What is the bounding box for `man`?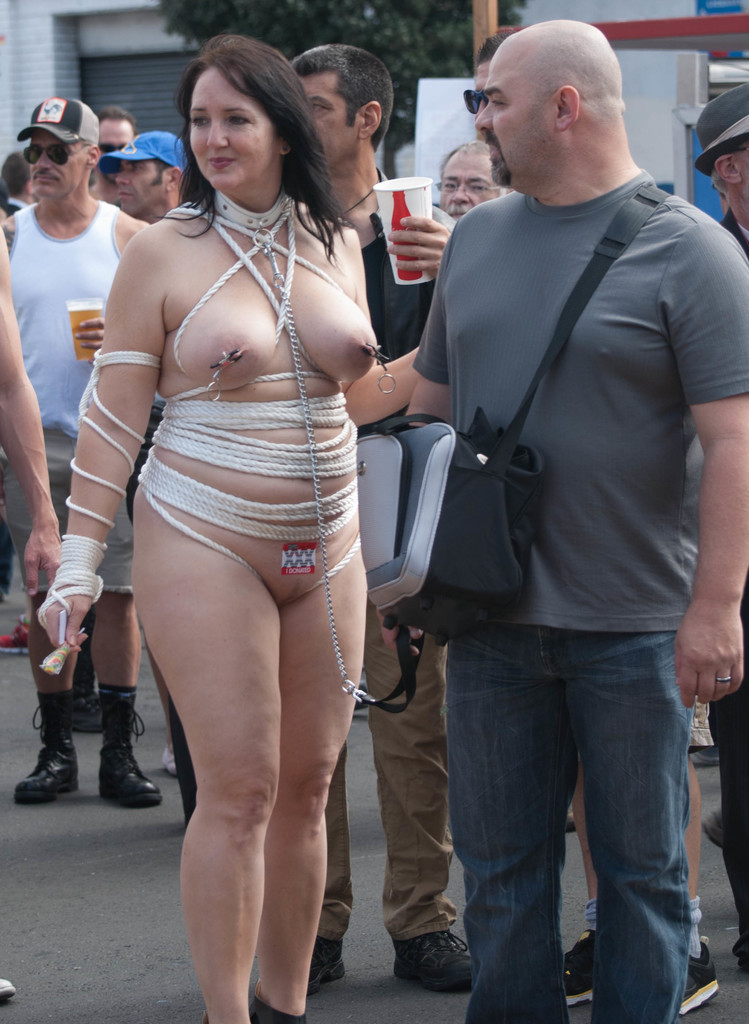
detection(296, 43, 479, 993).
